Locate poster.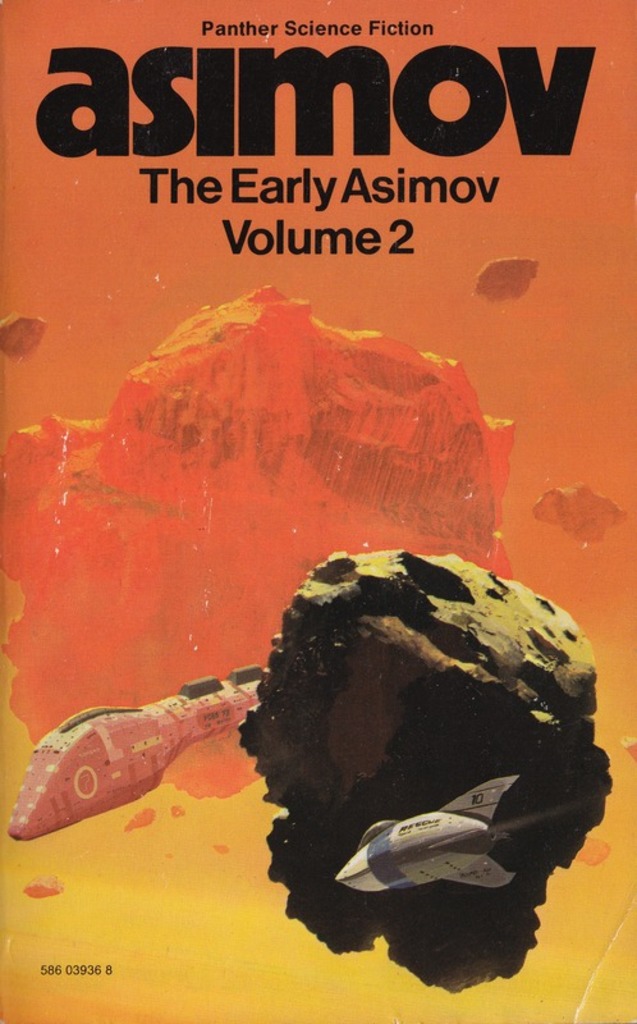
Bounding box: BBox(0, 6, 636, 1023).
